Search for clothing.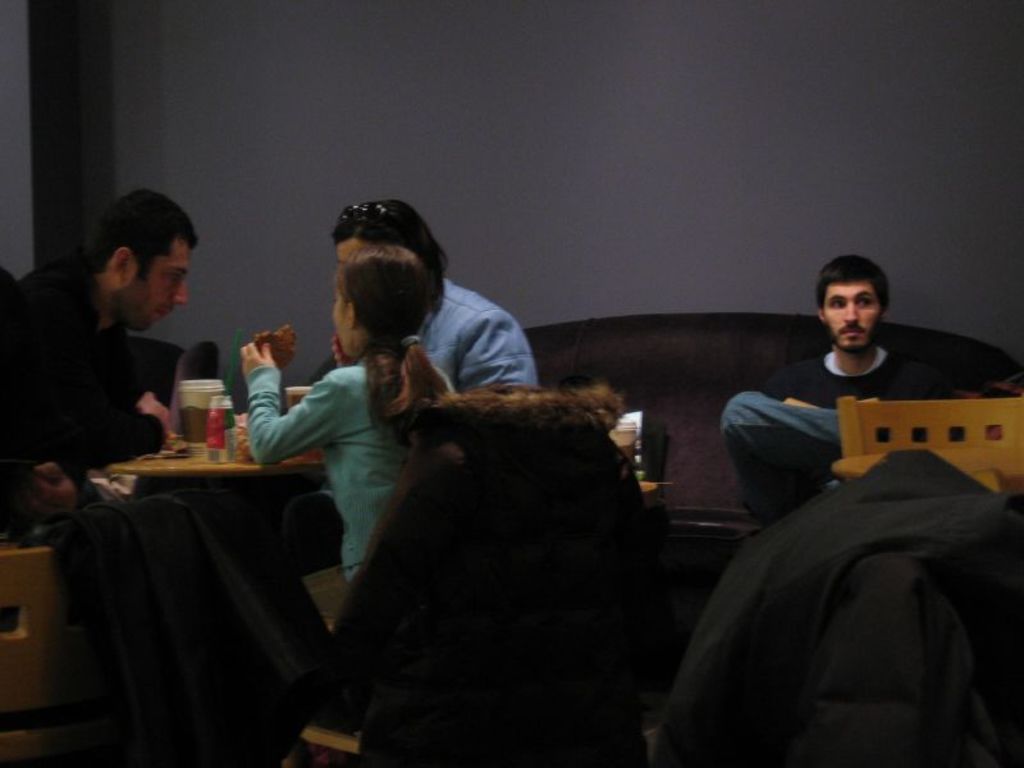
Found at pyautogui.locateOnScreen(403, 296, 530, 392).
